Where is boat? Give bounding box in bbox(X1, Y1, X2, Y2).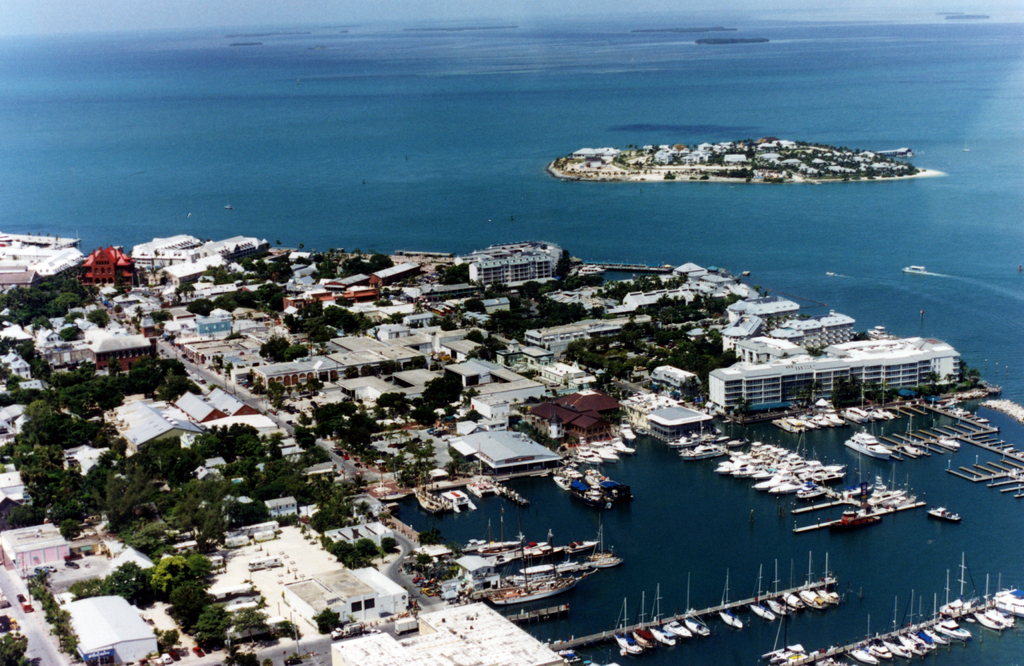
bbox(767, 642, 804, 661).
